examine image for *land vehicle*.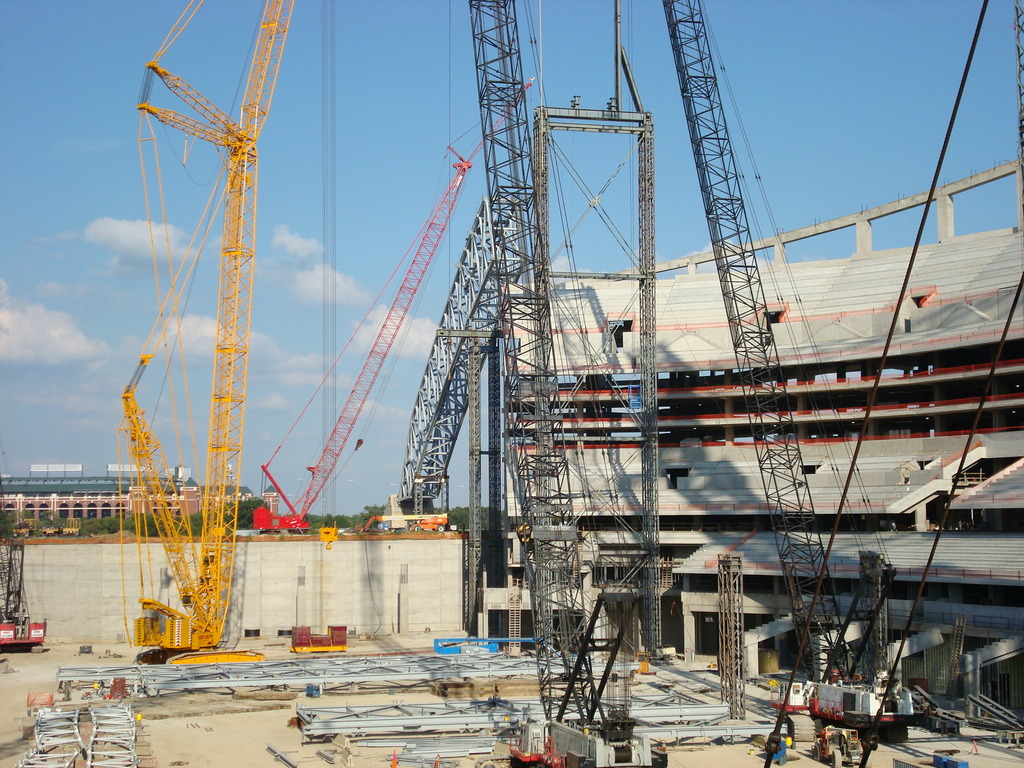
Examination result: detection(396, 200, 524, 535).
